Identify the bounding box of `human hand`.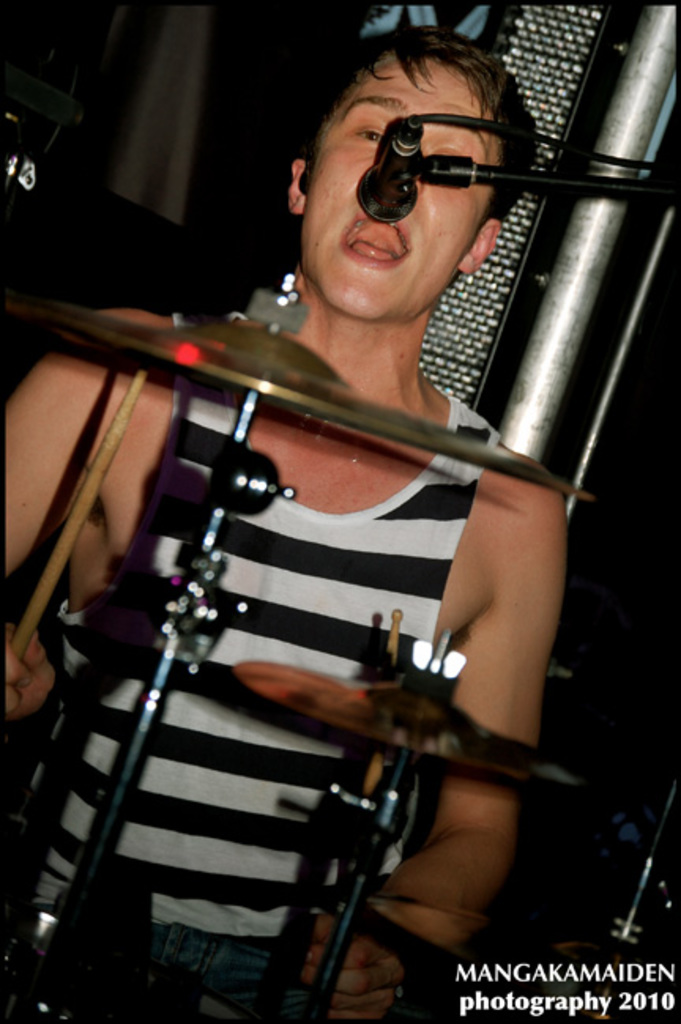
crop(301, 889, 443, 1004).
